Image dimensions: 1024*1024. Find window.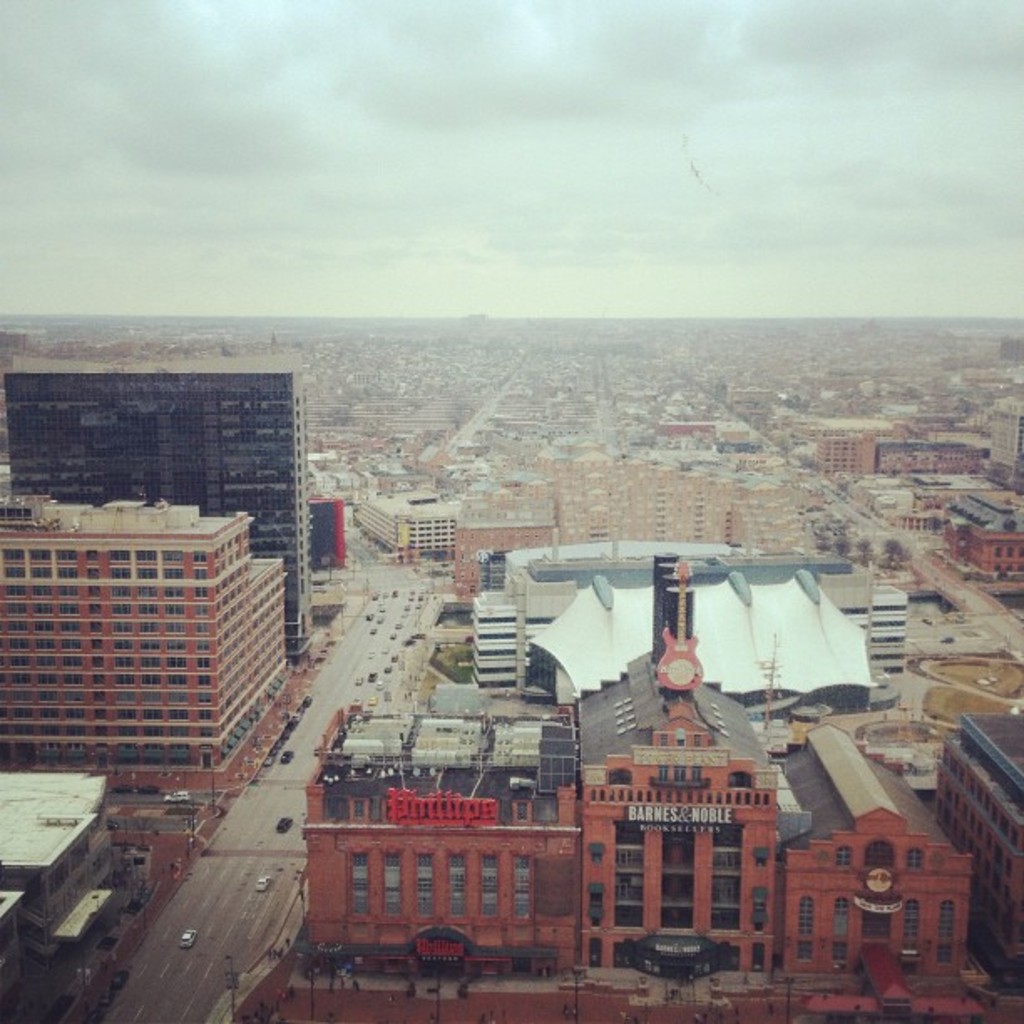
BBox(937, 902, 952, 939).
